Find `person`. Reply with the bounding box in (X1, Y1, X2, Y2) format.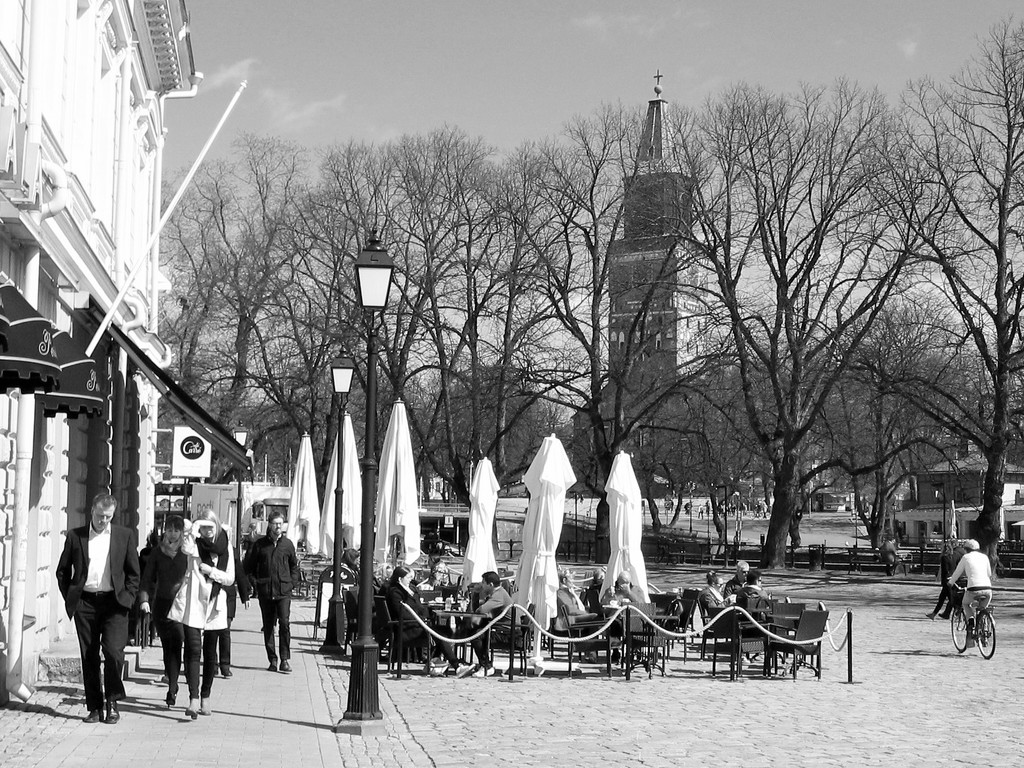
(948, 541, 971, 614).
